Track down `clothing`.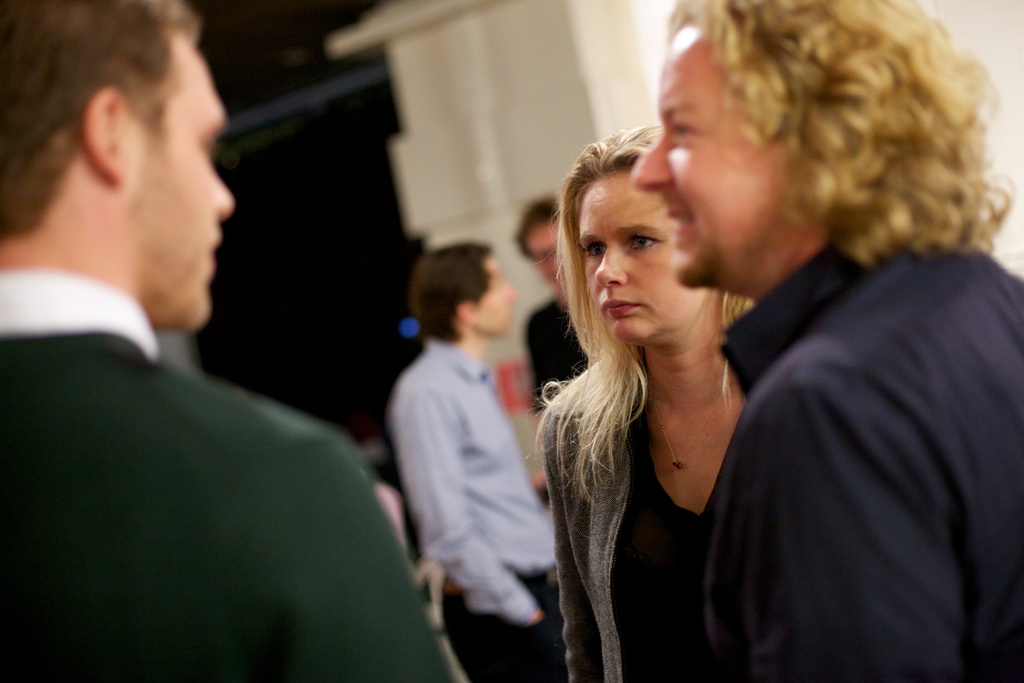
Tracked to (397,337,561,682).
